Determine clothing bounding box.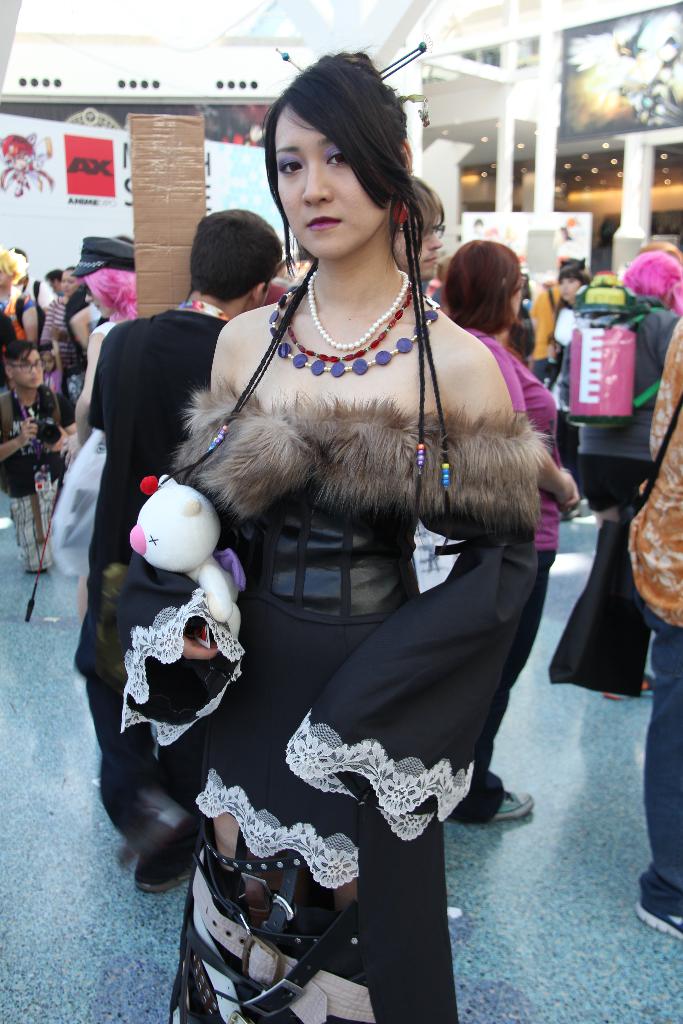
Determined: (0, 383, 60, 580).
